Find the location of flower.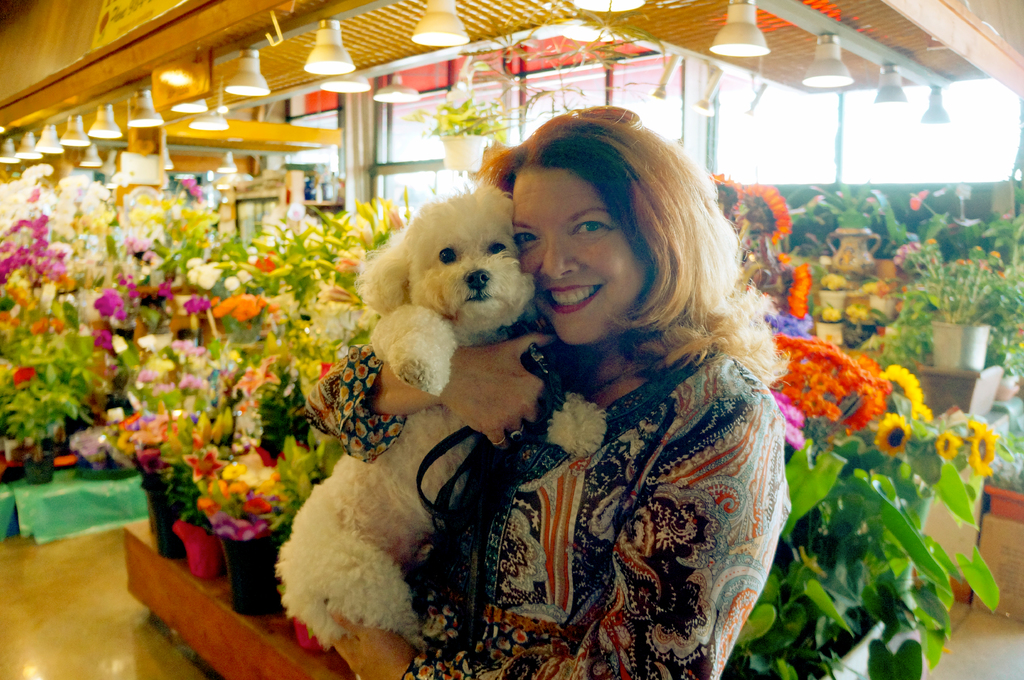
Location: 740 182 797 260.
